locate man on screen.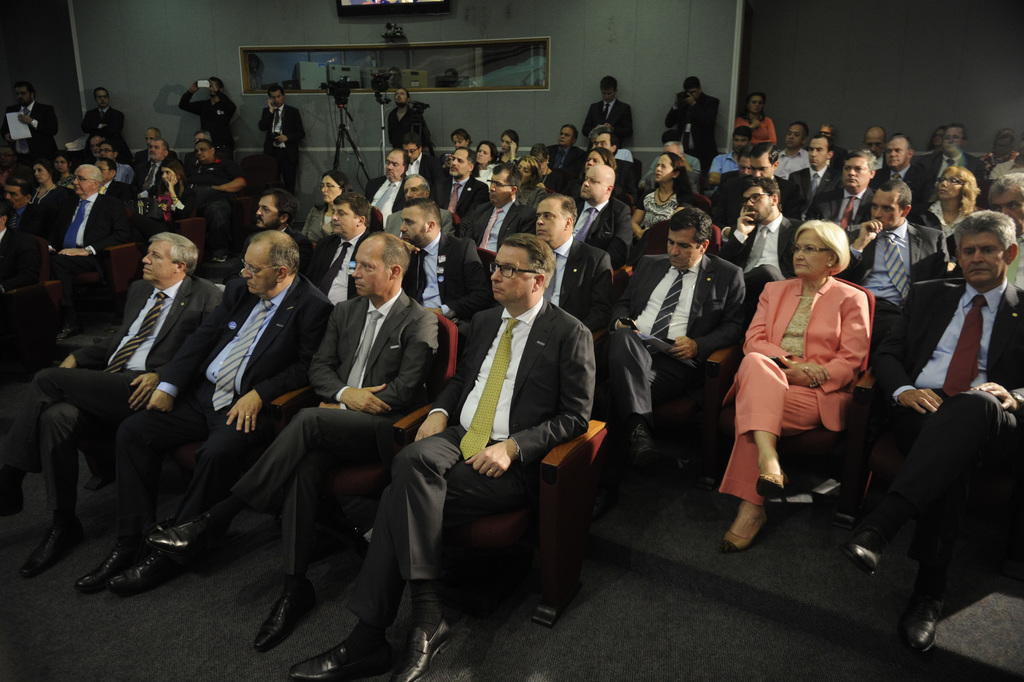
On screen at x1=867 y1=213 x2=1016 y2=580.
